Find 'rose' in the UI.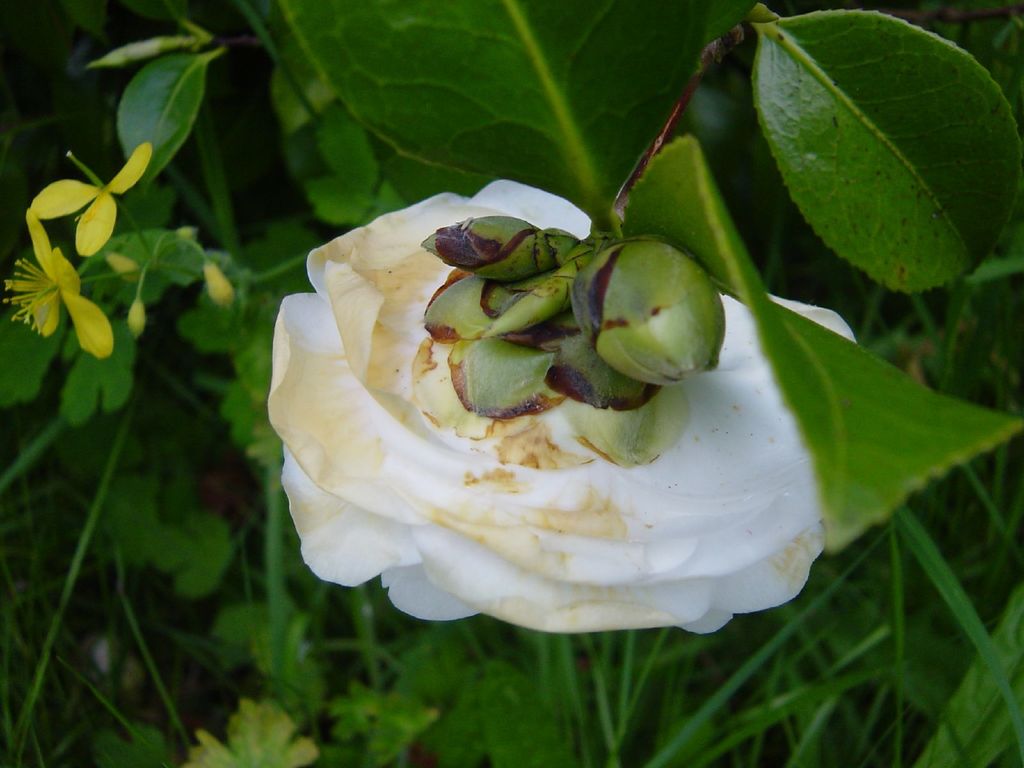
UI element at bbox=[266, 179, 858, 637].
